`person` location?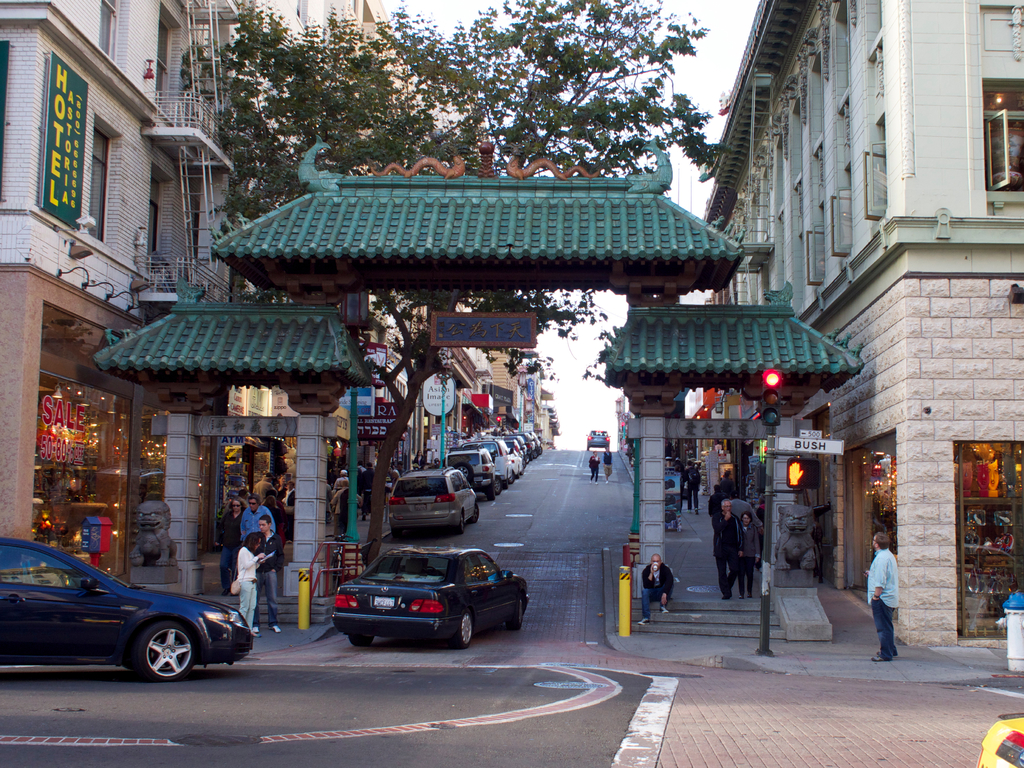
(x1=712, y1=490, x2=739, y2=598)
